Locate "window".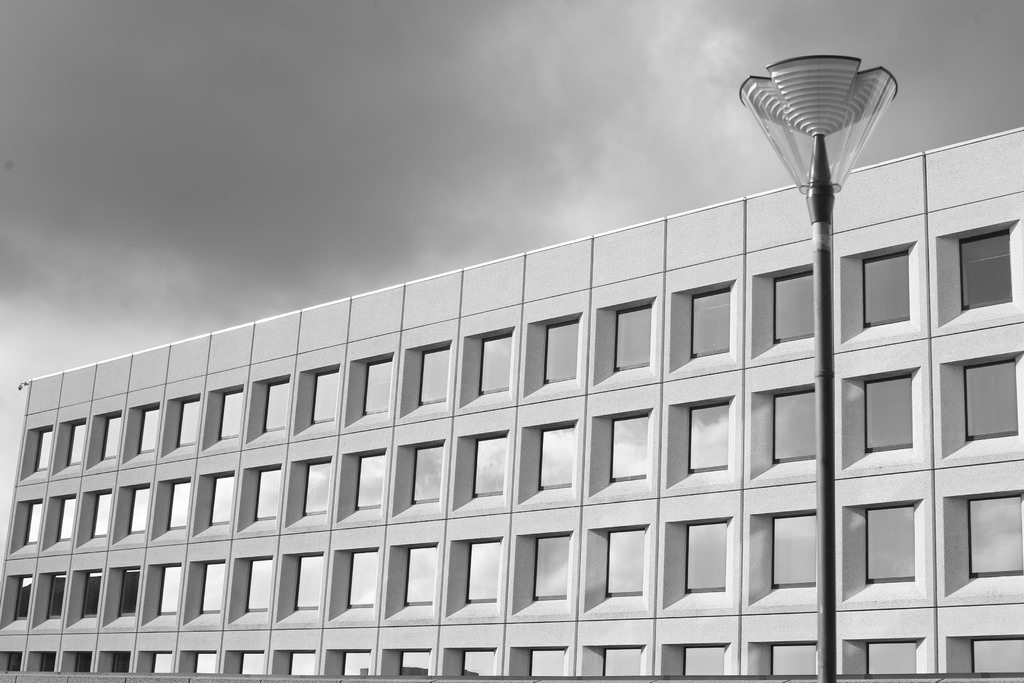
Bounding box: [left=360, top=360, right=390, bottom=415].
